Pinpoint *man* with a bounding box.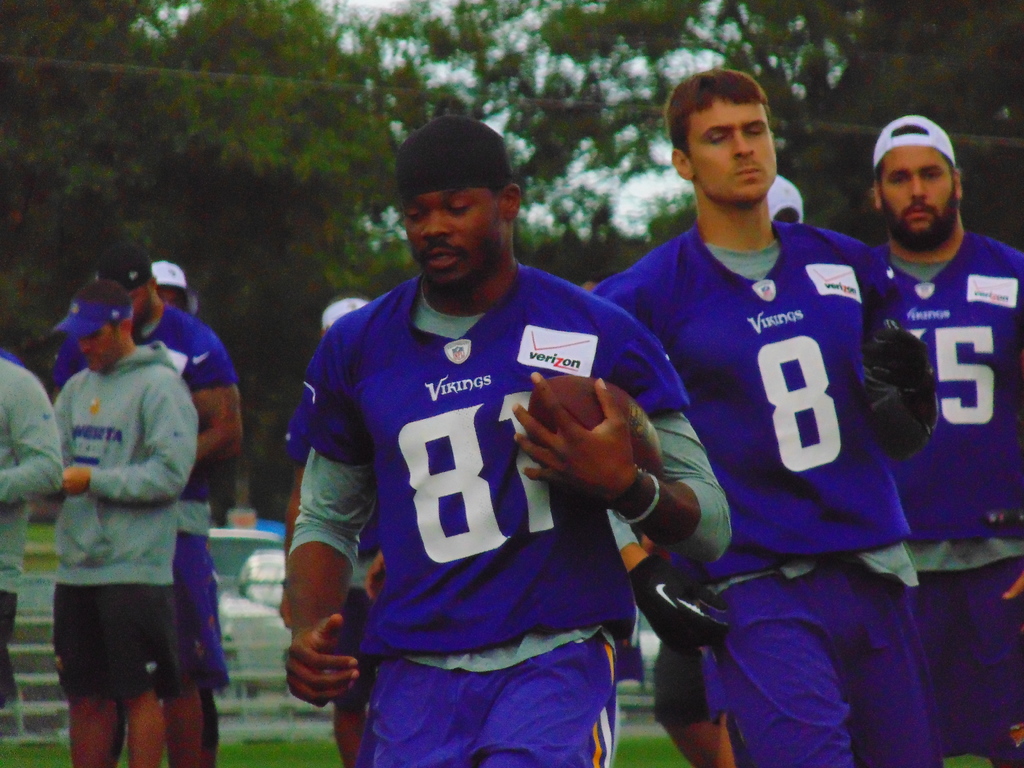
bbox=(862, 108, 1023, 767).
